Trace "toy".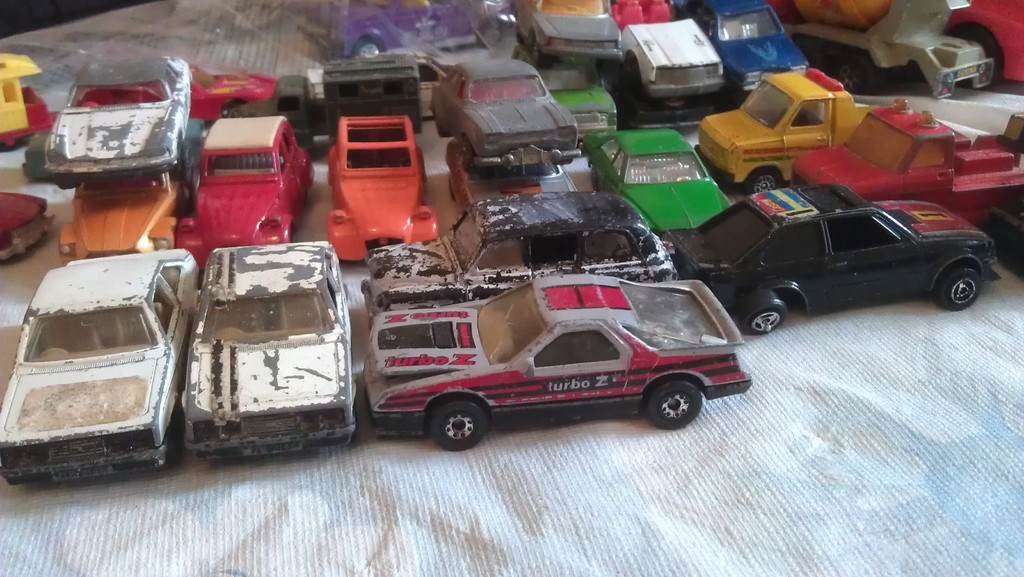
Traced to crop(690, 68, 876, 174).
